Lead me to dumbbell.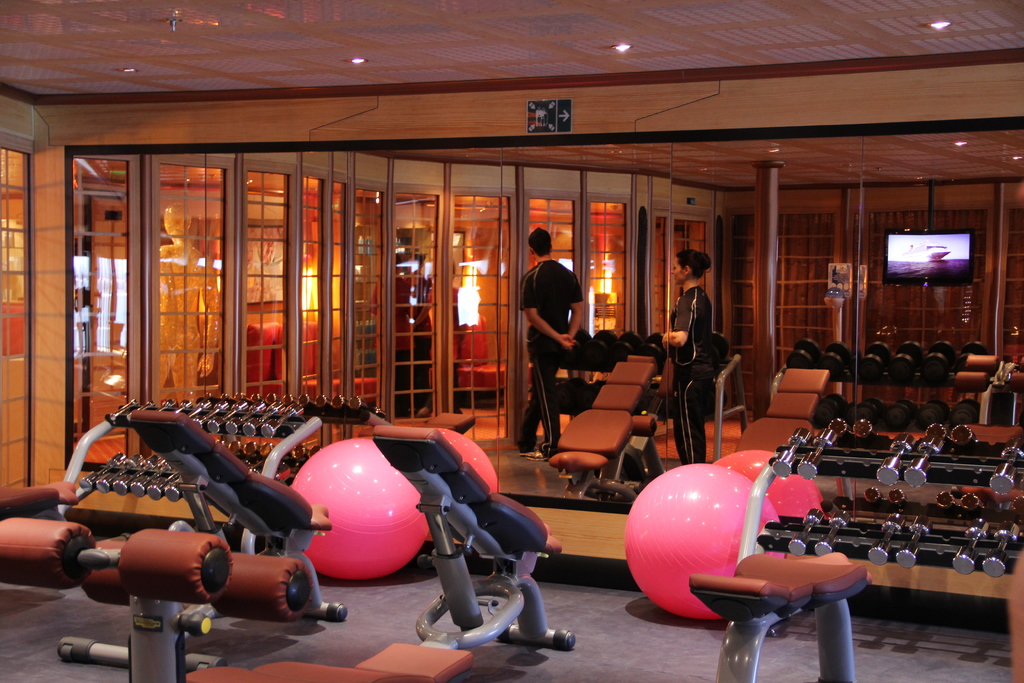
Lead to bbox=[764, 434, 810, 478].
